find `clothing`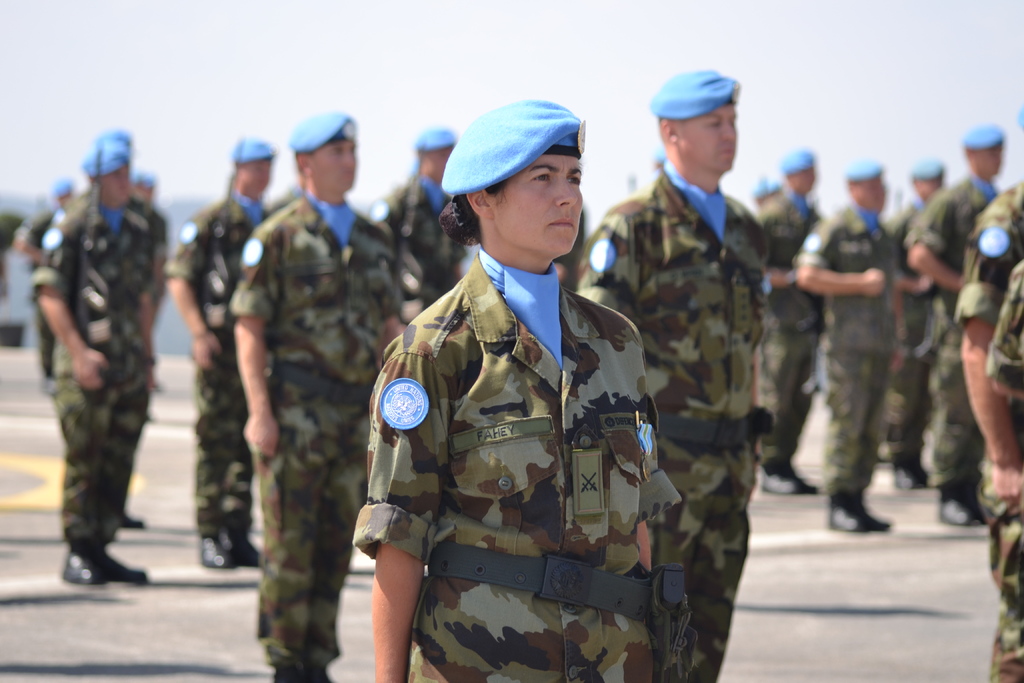
23, 121, 170, 582
